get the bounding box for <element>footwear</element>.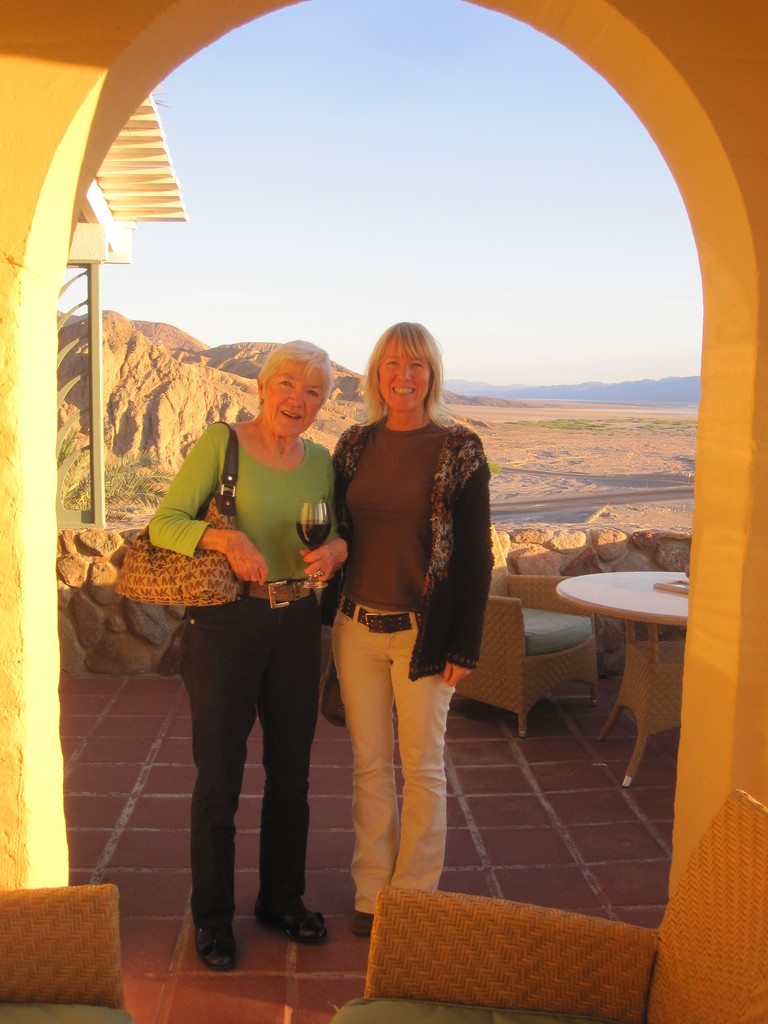
crop(350, 904, 374, 940).
